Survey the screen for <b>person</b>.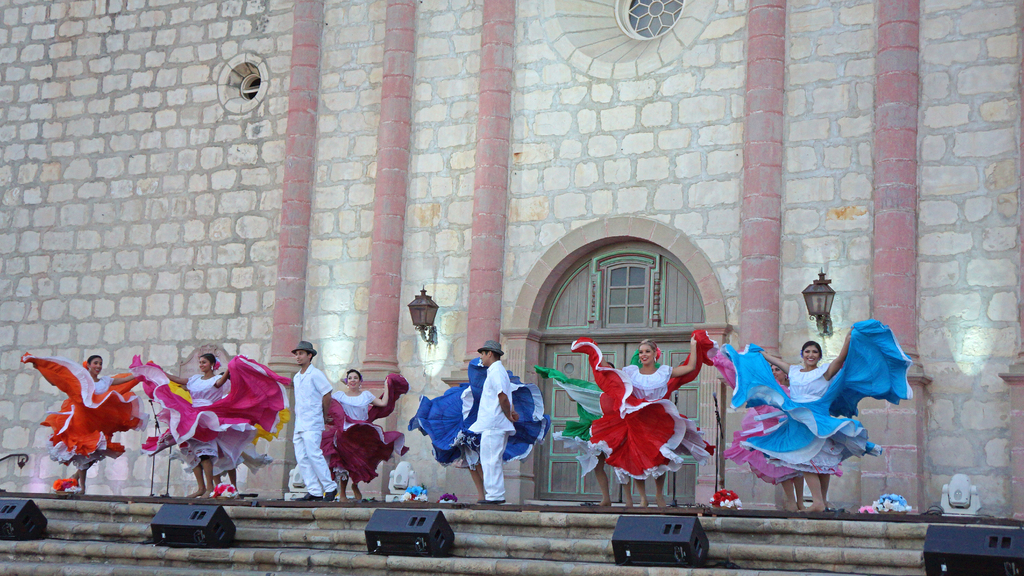
Survey found: detection(460, 330, 527, 511).
